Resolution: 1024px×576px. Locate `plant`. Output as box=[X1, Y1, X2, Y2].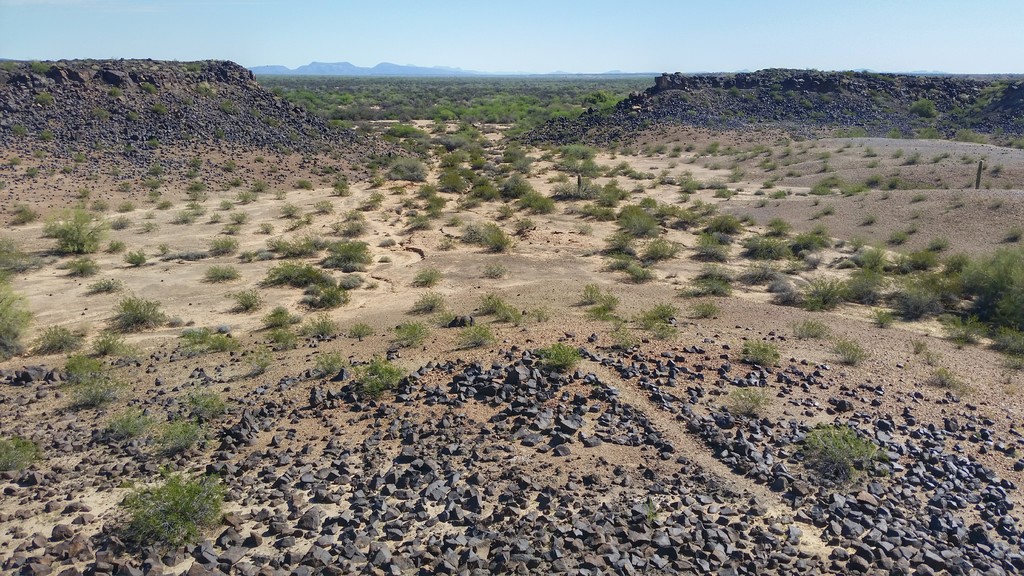
box=[797, 274, 858, 303].
